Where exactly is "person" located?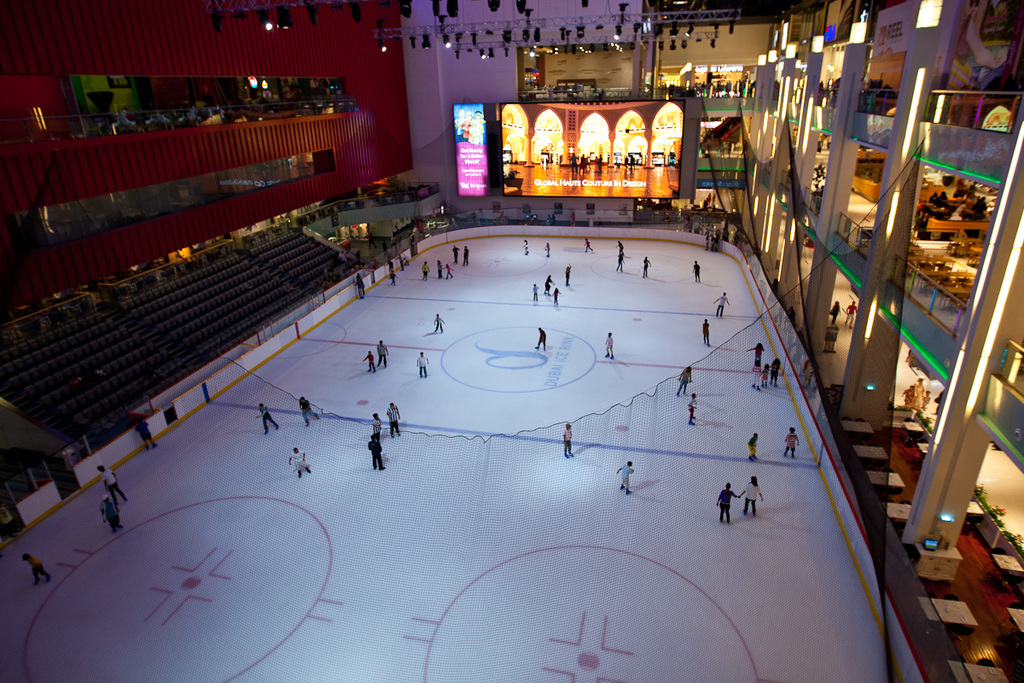
Its bounding box is select_region(555, 286, 561, 305).
